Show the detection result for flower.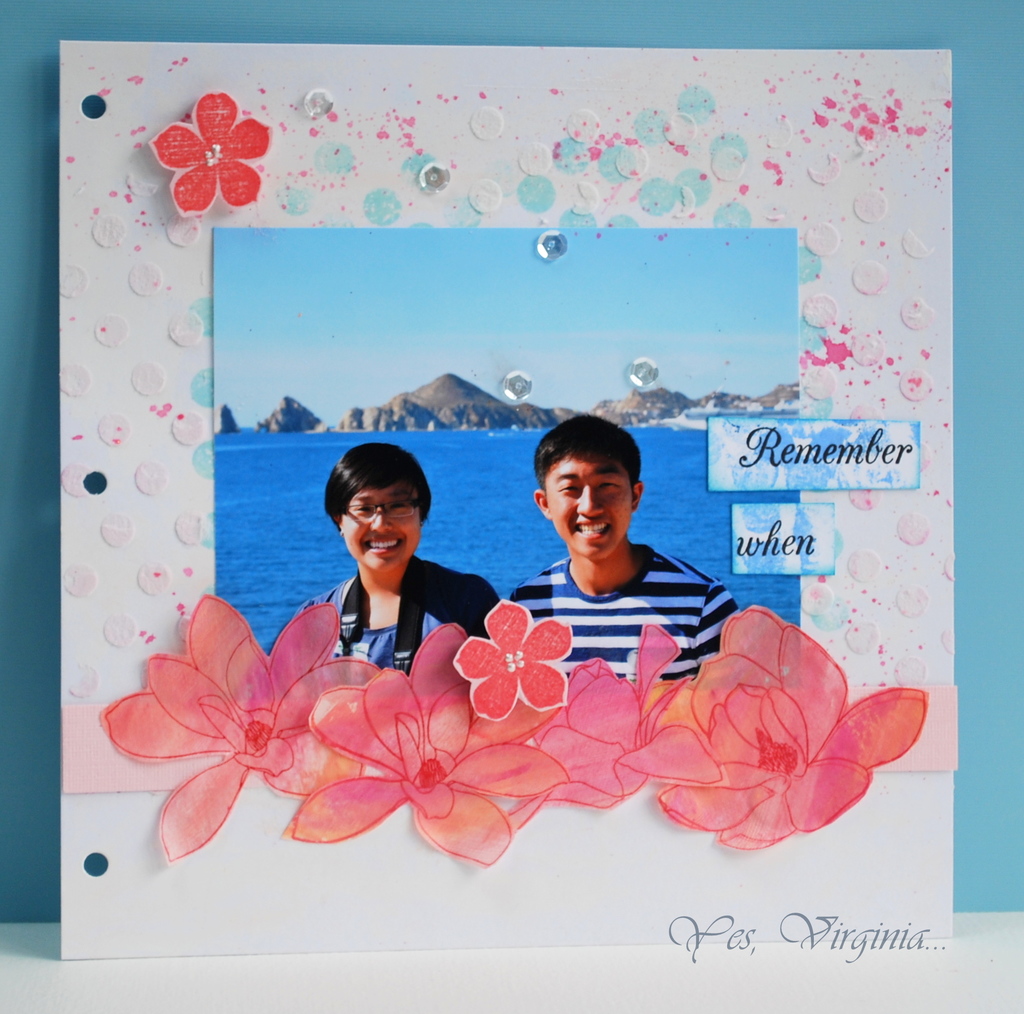
<bbox>657, 607, 927, 846</bbox>.
